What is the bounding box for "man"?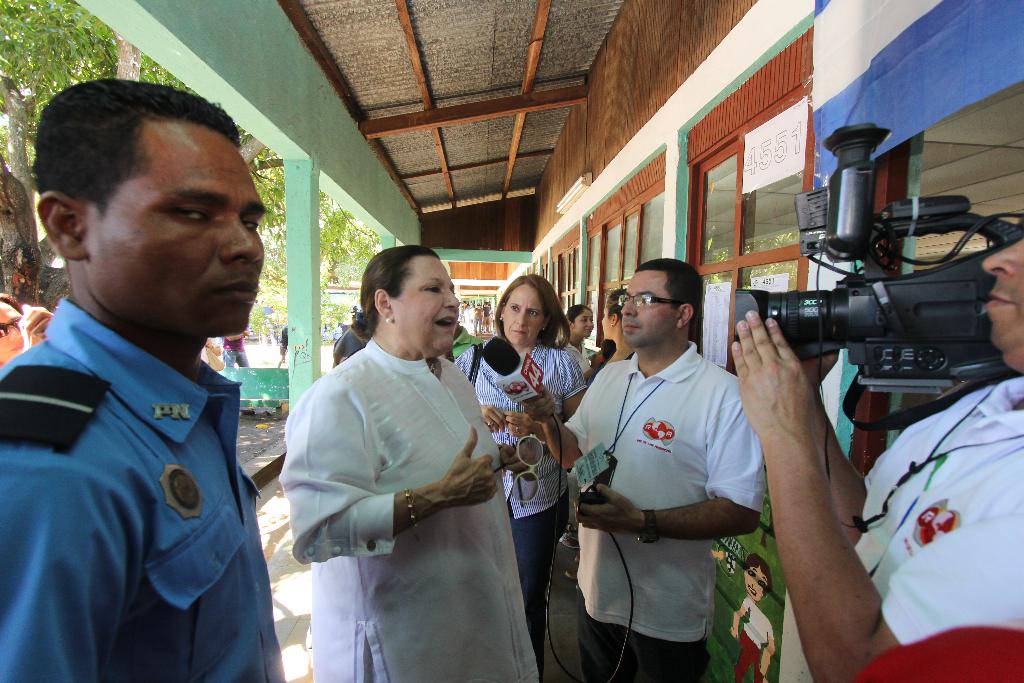
<region>732, 236, 1023, 682</region>.
